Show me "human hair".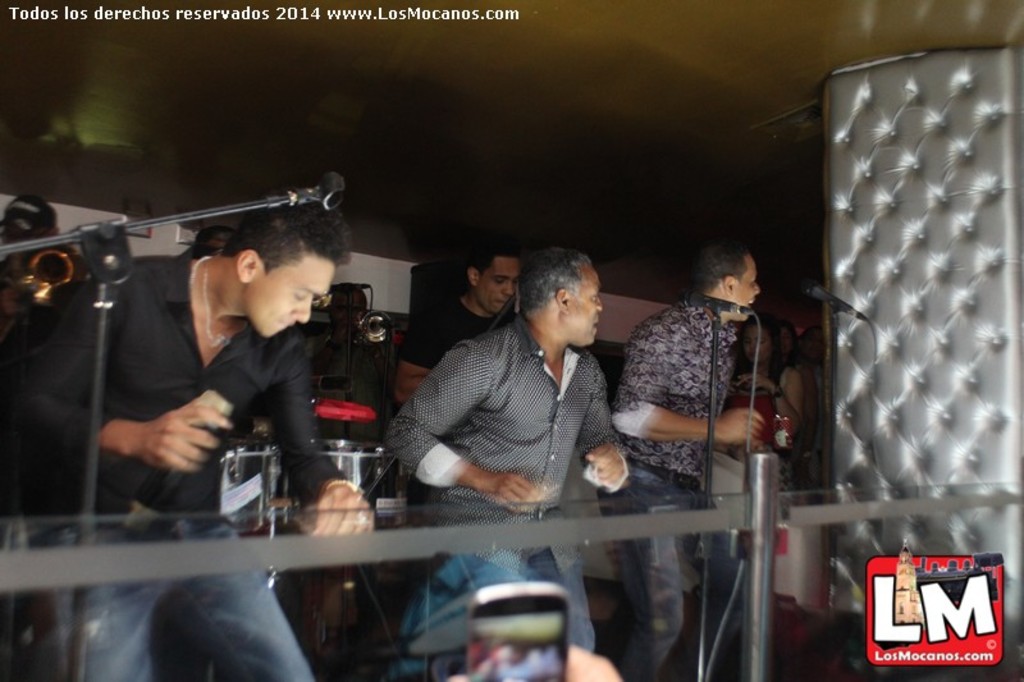
"human hair" is here: [x1=220, y1=191, x2=352, y2=284].
